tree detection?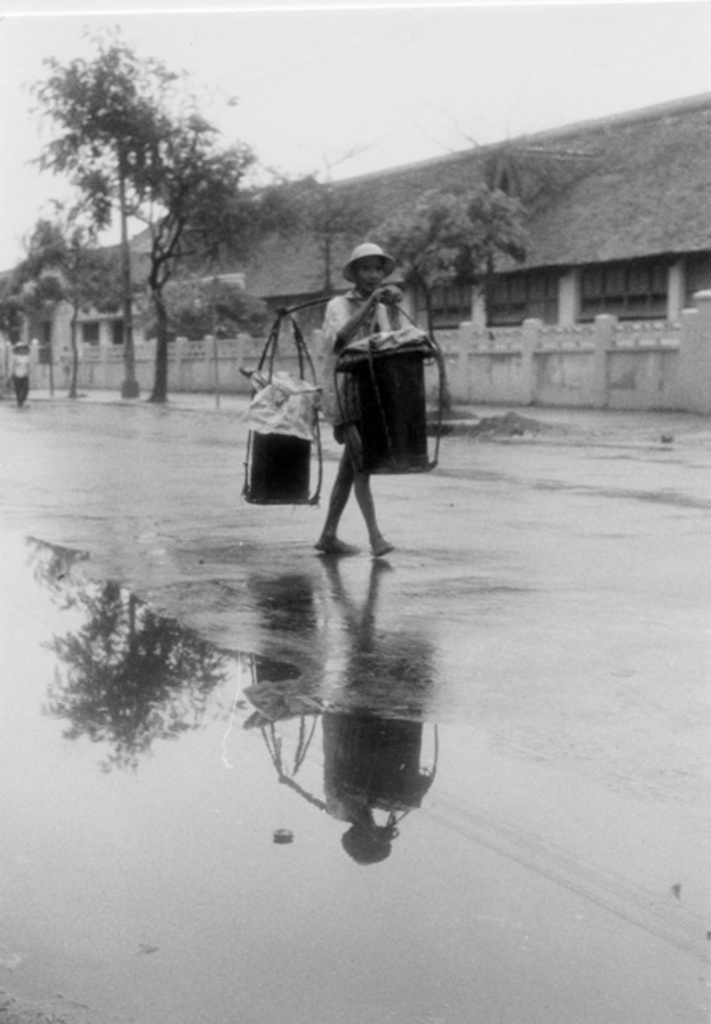
x1=40, y1=216, x2=123, y2=407
